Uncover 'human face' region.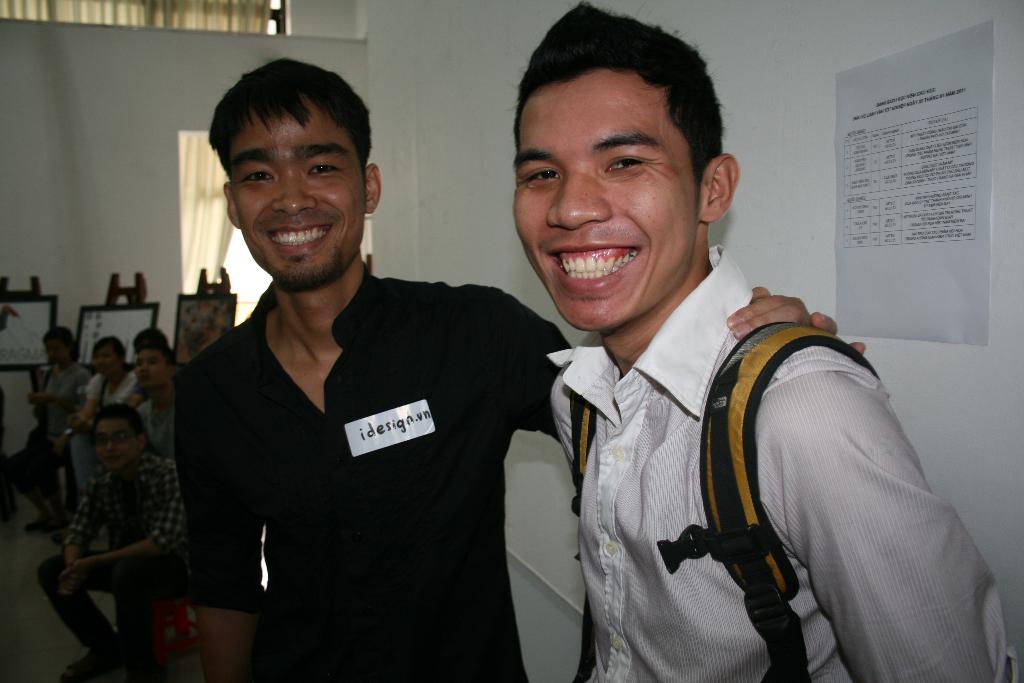
Uncovered: Rect(141, 350, 166, 383).
